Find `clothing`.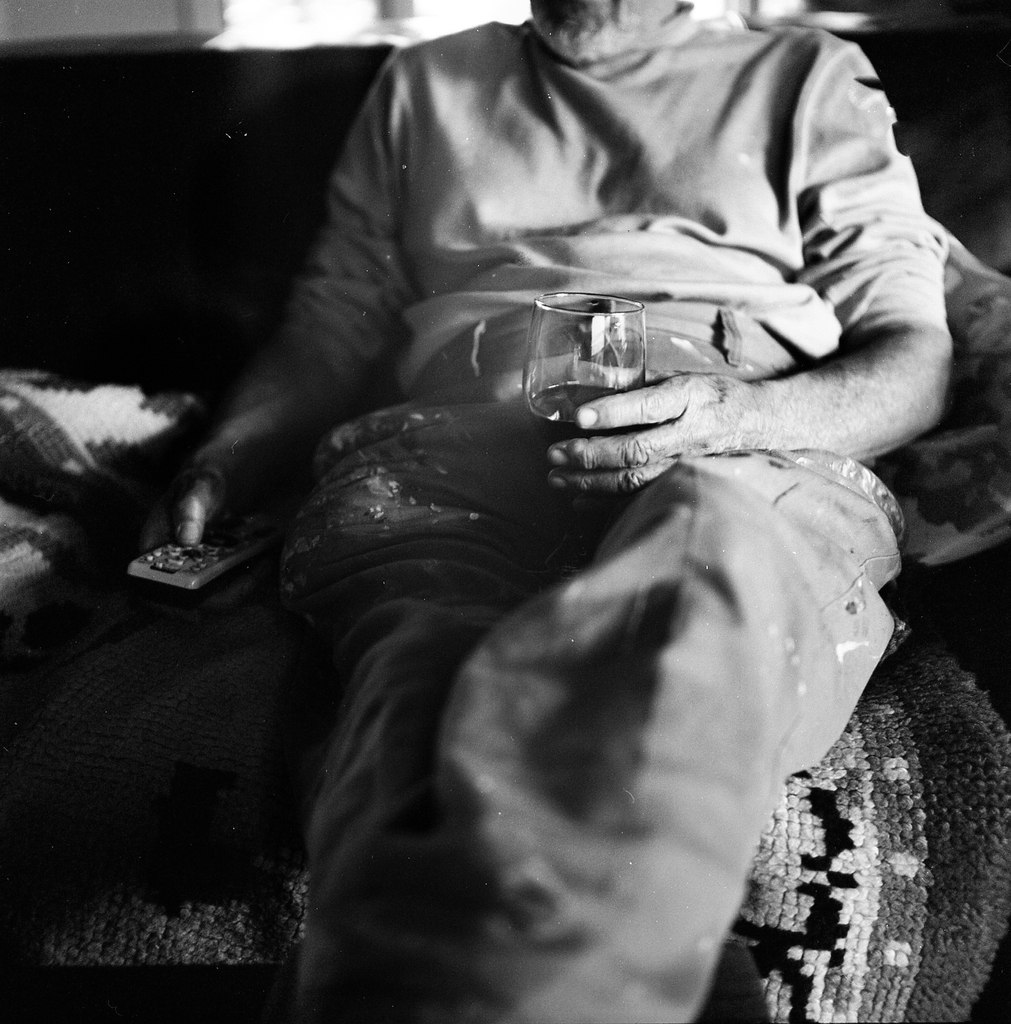
crop(149, 0, 1010, 965).
